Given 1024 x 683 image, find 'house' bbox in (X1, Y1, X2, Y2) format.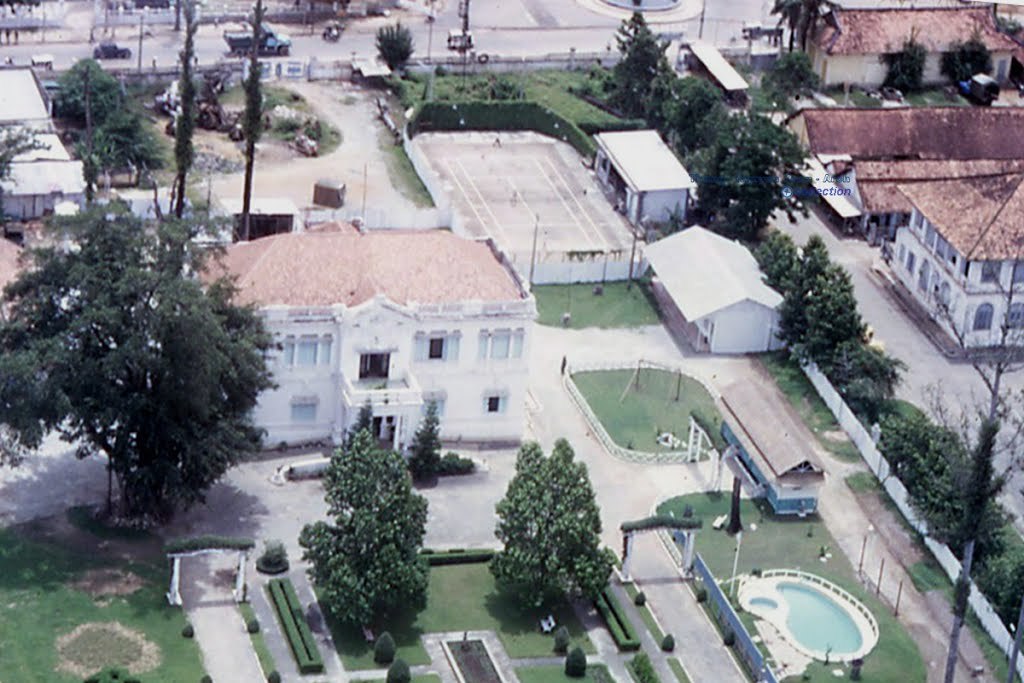
(638, 227, 785, 355).
